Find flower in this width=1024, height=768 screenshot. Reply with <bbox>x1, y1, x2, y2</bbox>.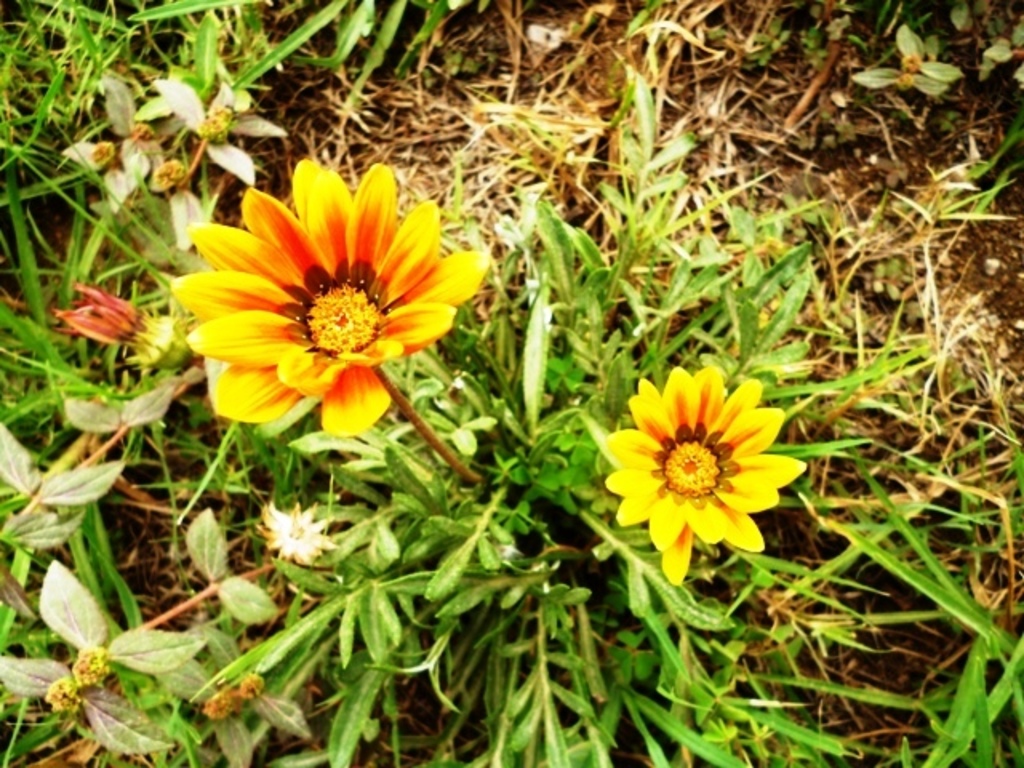
<bbox>184, 158, 512, 435</bbox>.
